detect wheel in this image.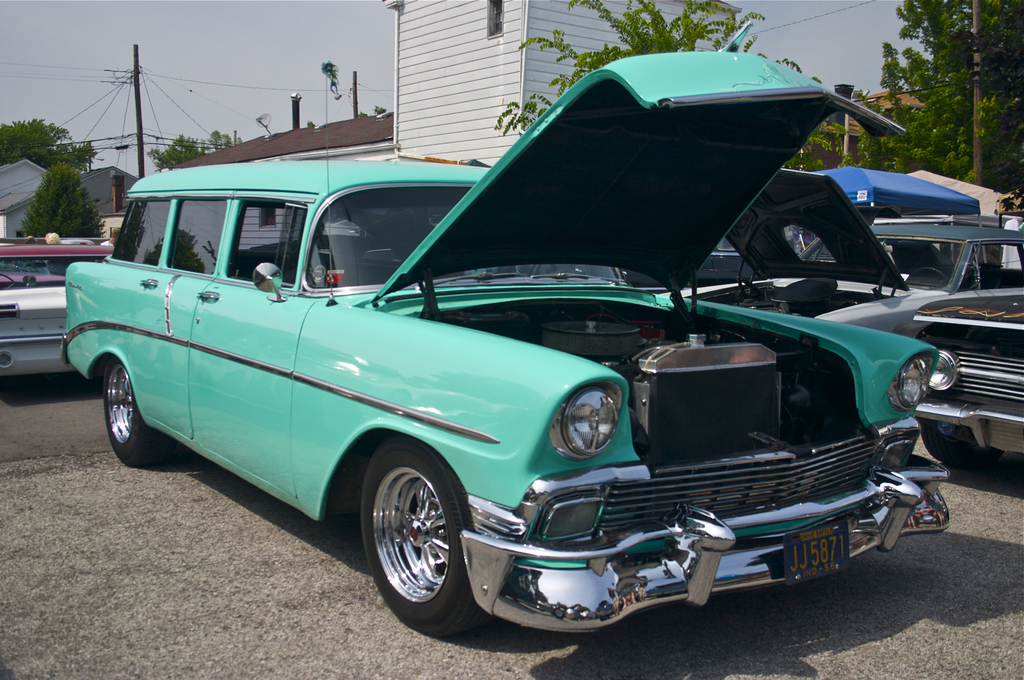
Detection: bbox=[100, 362, 152, 467].
